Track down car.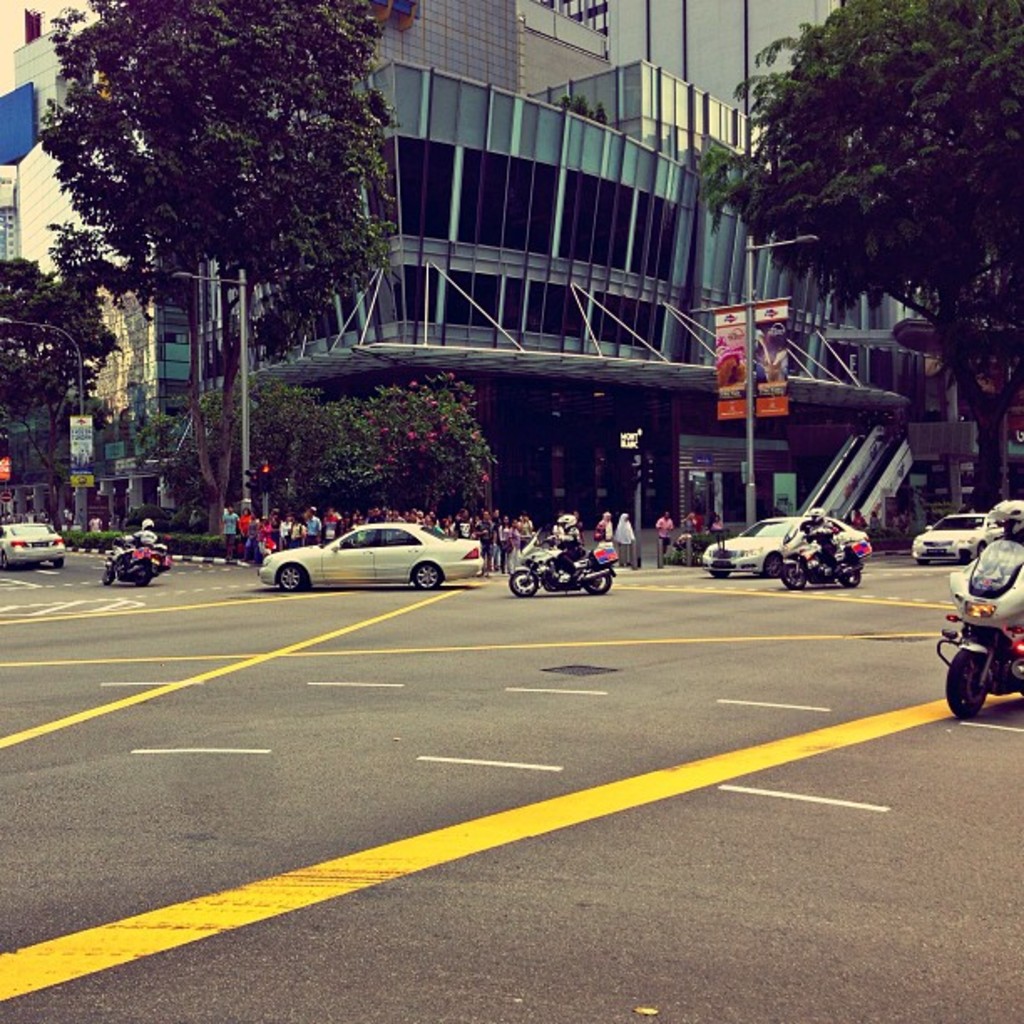
Tracked to box=[0, 520, 77, 566].
